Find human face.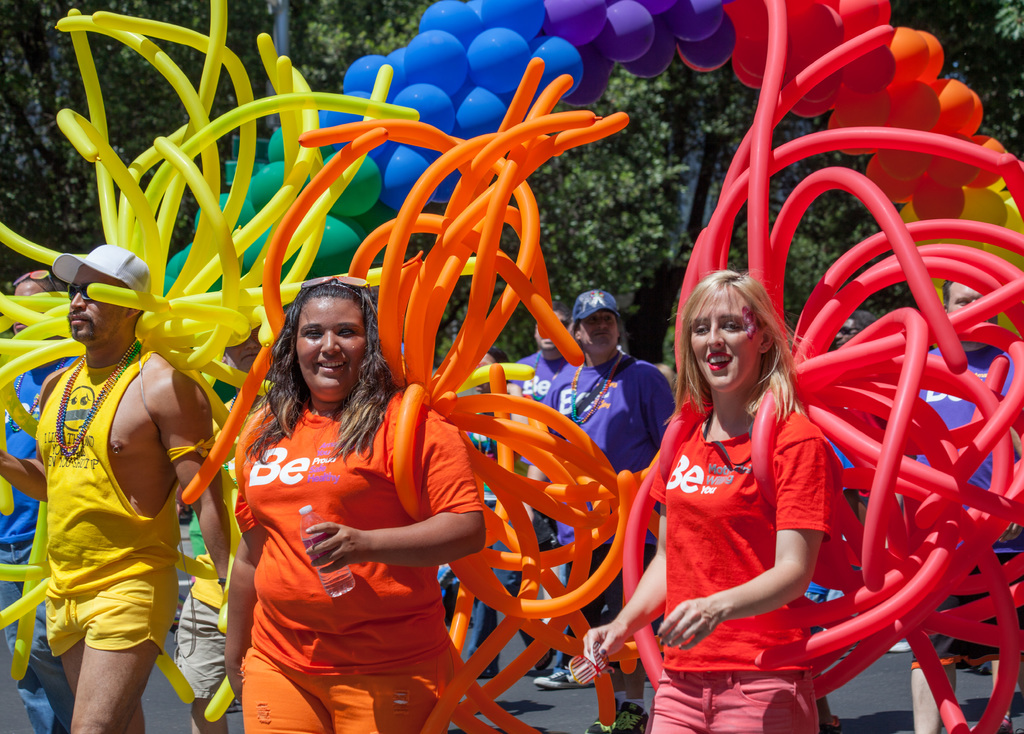
[left=64, top=260, right=115, bottom=351].
